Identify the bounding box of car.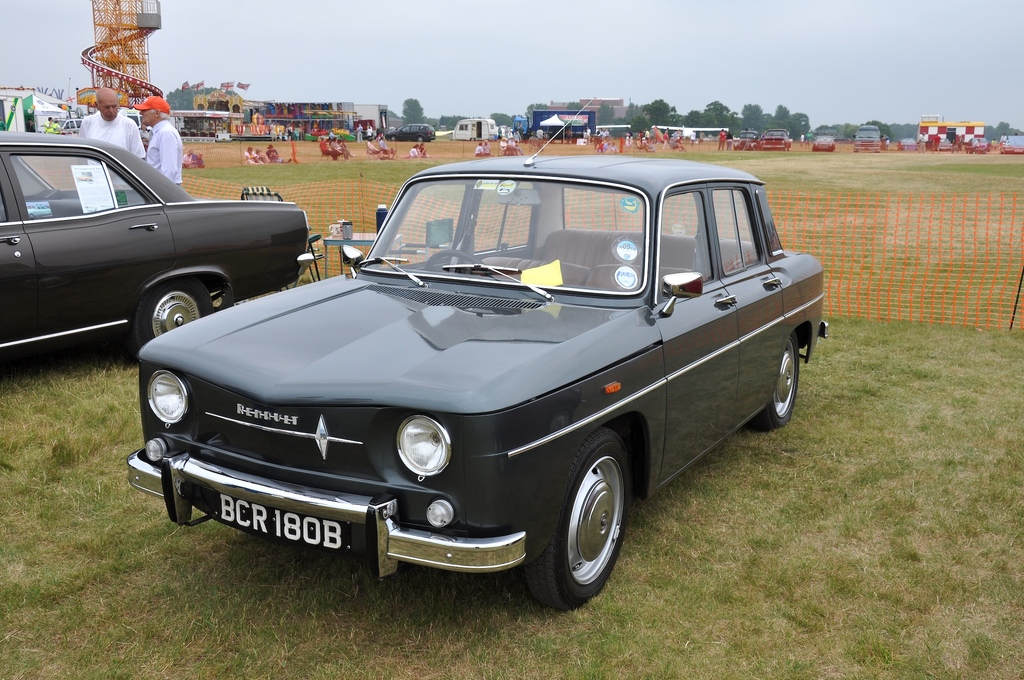
crop(120, 152, 798, 601).
